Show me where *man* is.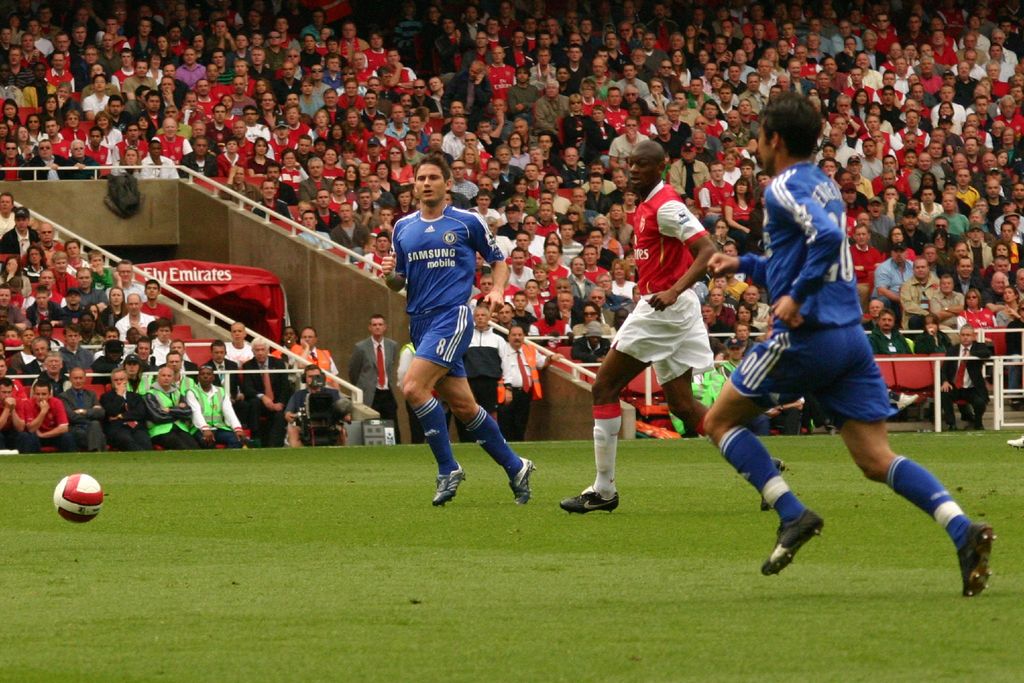
*man* is at <box>365,111,405,154</box>.
